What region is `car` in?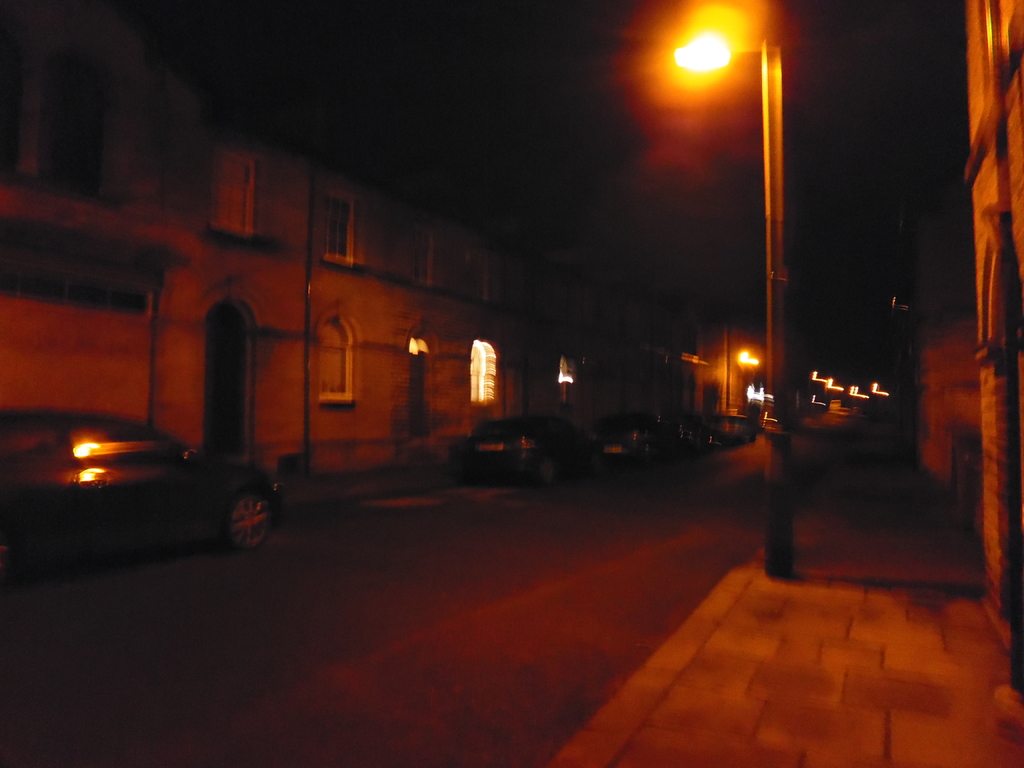
crop(712, 416, 754, 446).
